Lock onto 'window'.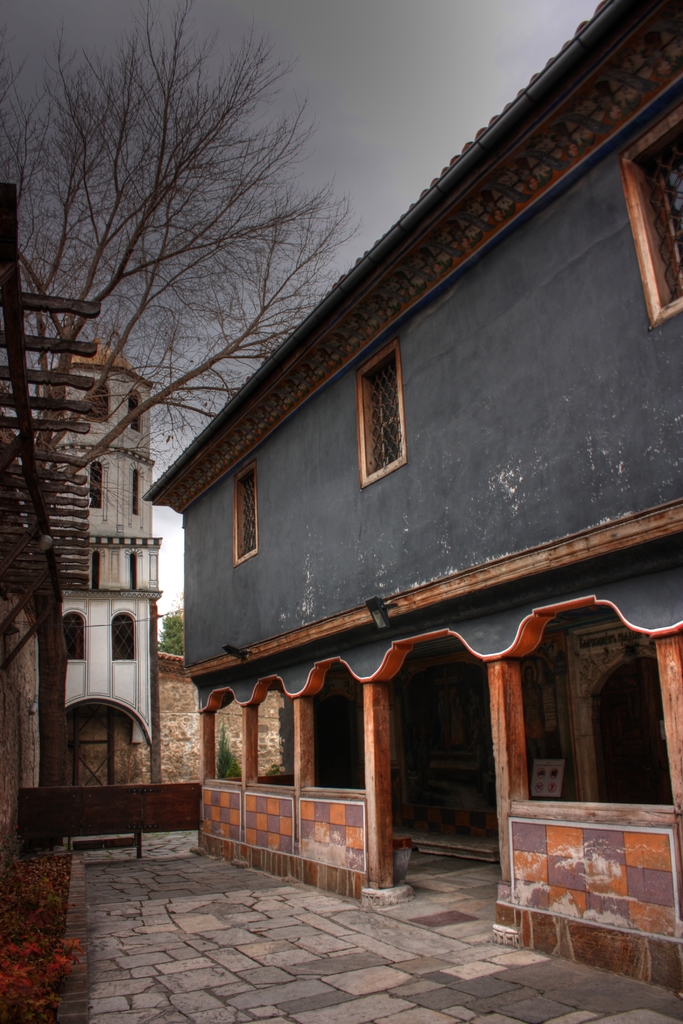
Locked: (x1=86, y1=385, x2=113, y2=431).
